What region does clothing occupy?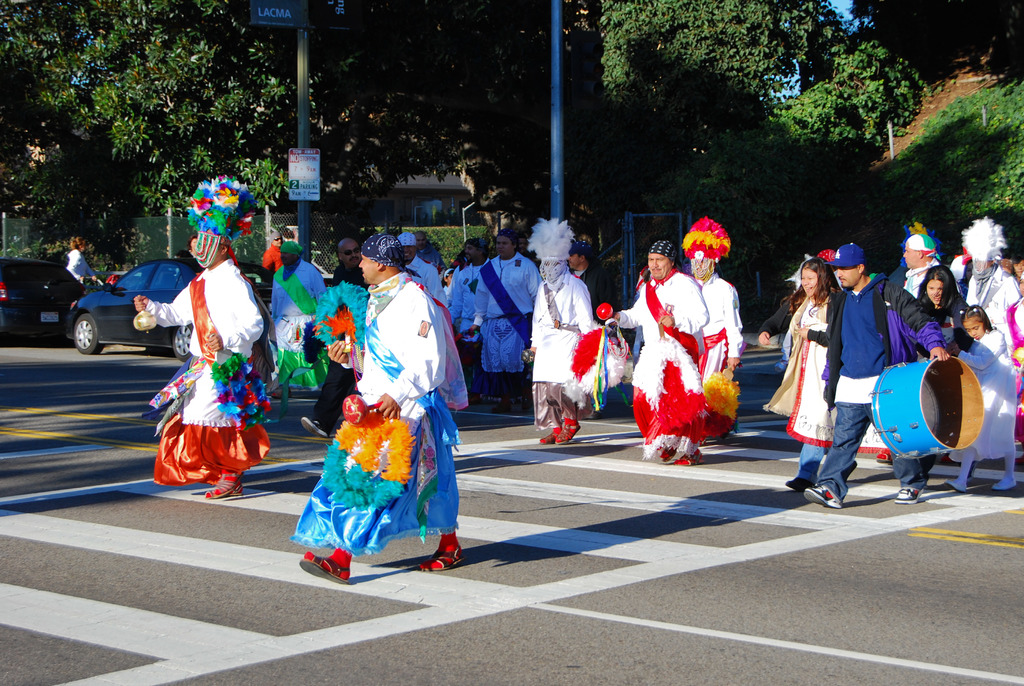
box(309, 269, 452, 555).
